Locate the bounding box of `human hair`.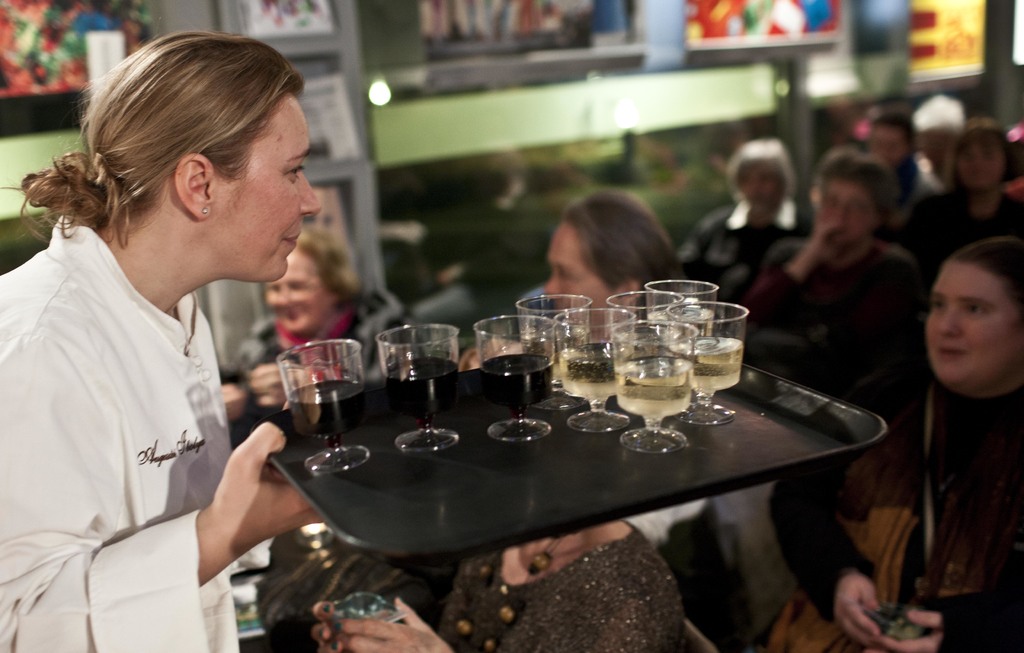
Bounding box: crop(68, 28, 310, 271).
